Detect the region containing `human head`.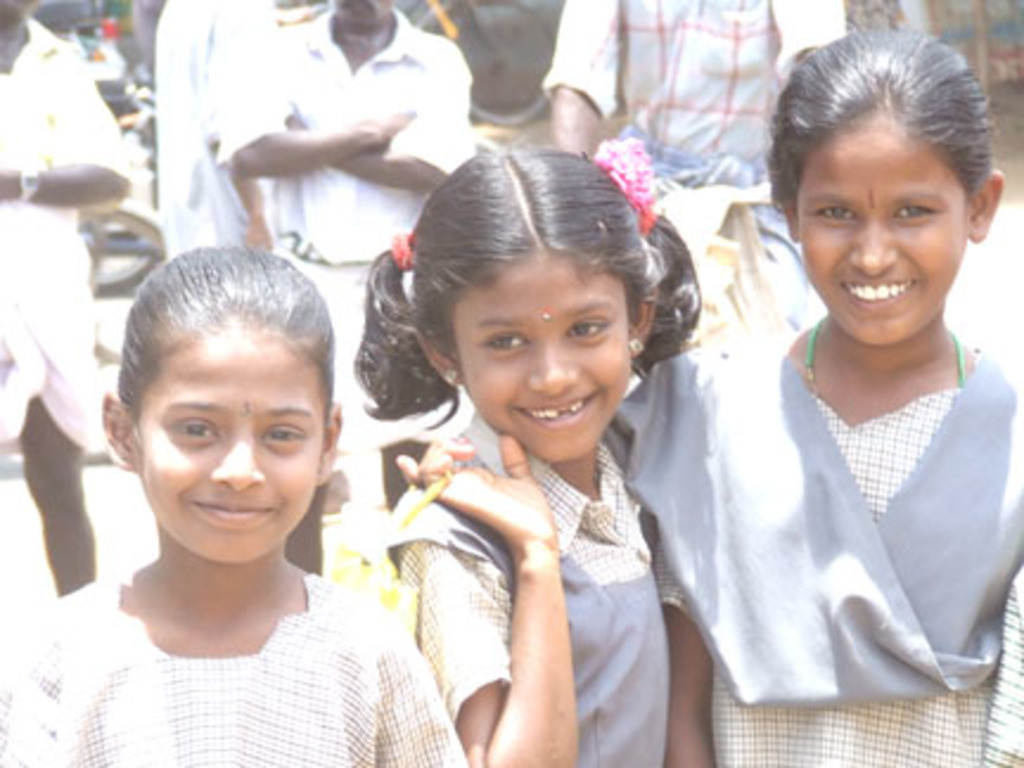
bbox=[332, 0, 382, 36].
